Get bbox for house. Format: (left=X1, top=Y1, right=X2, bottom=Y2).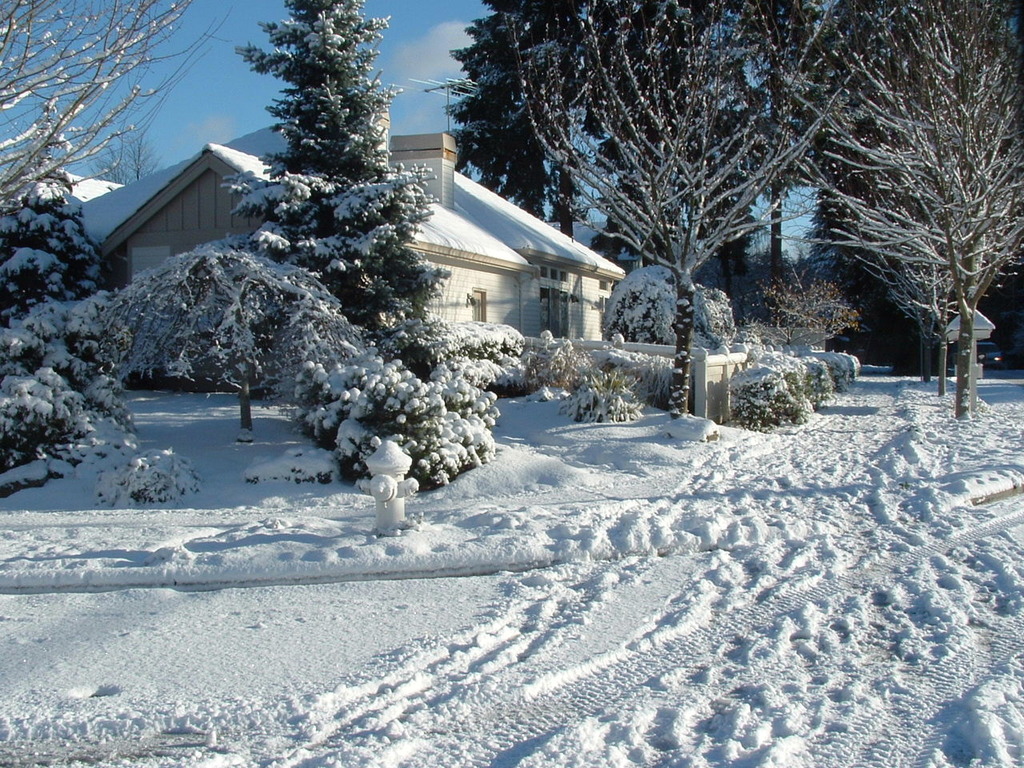
(left=61, top=79, right=634, bottom=389).
